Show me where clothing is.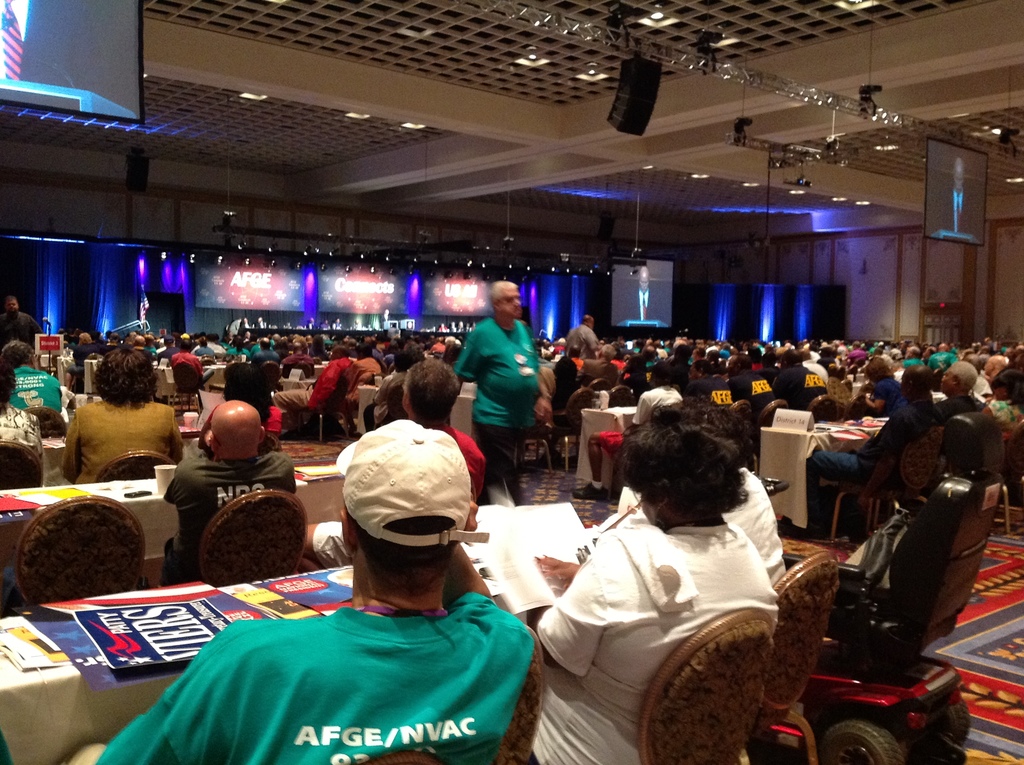
clothing is at rect(172, 351, 216, 385).
